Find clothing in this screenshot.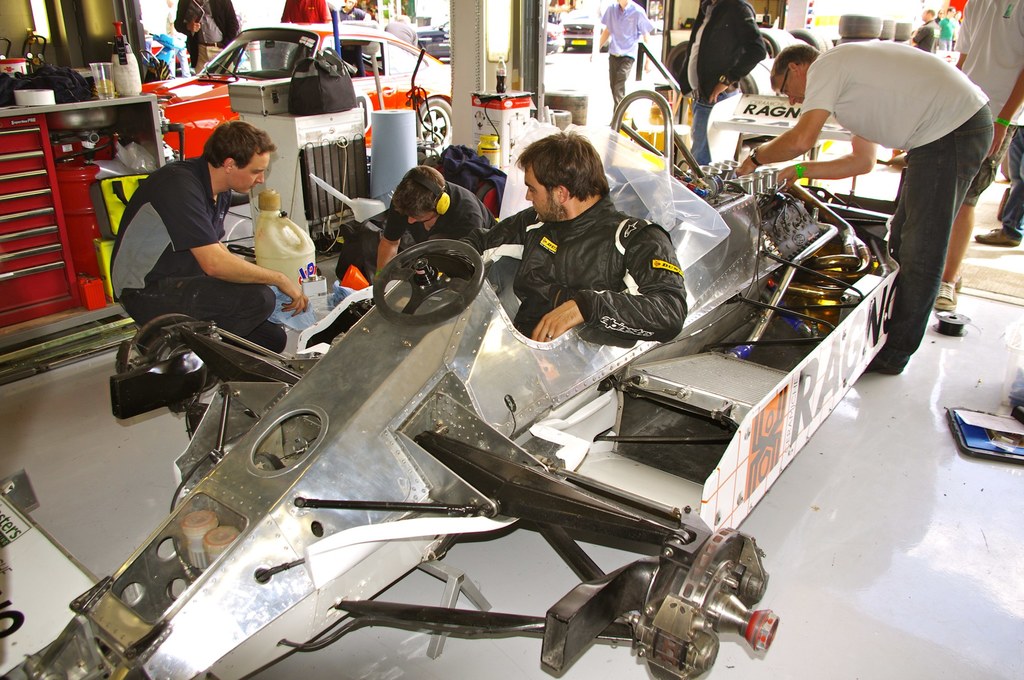
The bounding box for clothing is x1=935 y1=10 x2=955 y2=47.
